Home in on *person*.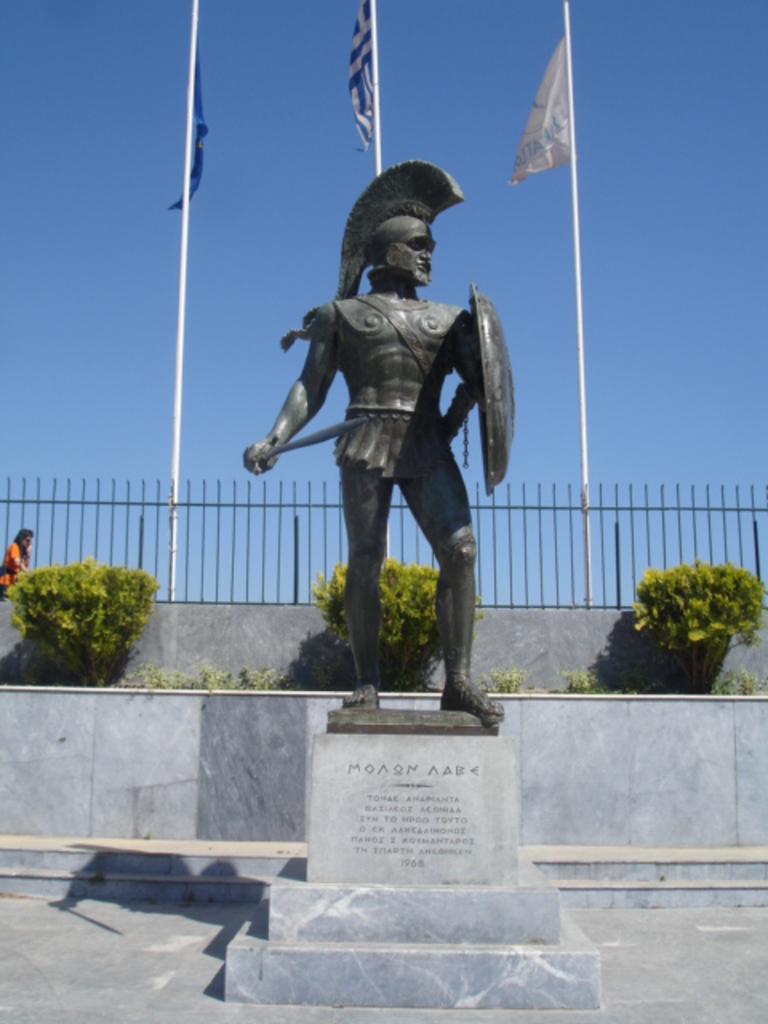
Homed in at 254/171/507/744.
